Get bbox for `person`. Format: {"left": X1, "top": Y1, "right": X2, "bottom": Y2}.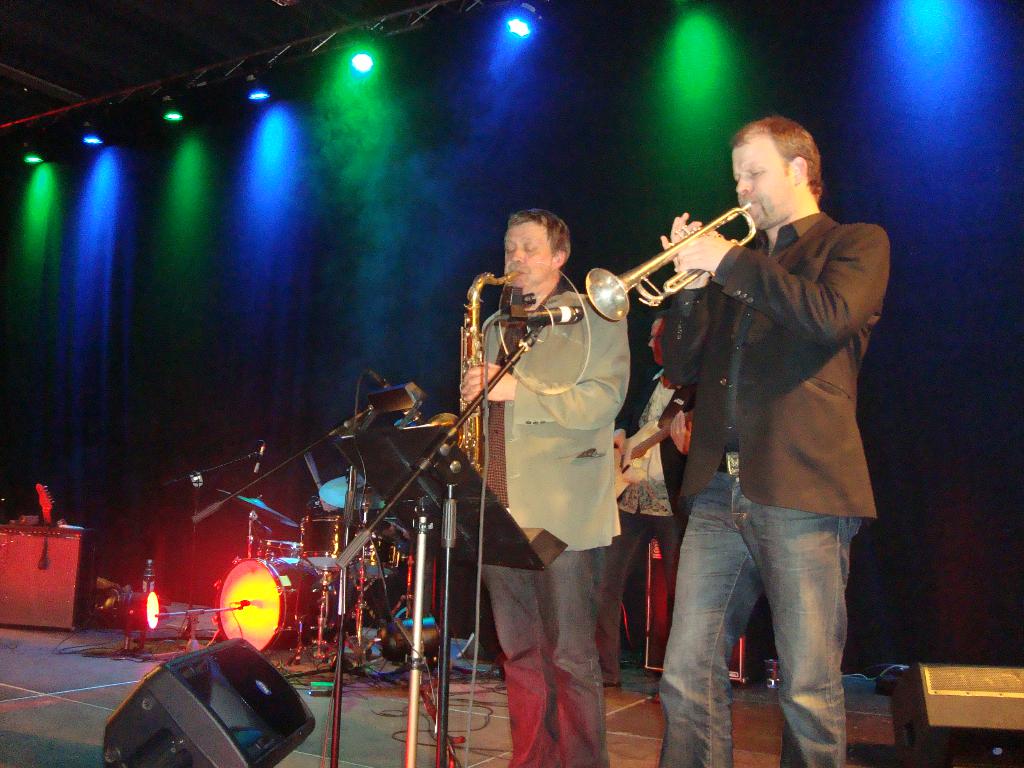
{"left": 458, "top": 160, "right": 642, "bottom": 756}.
